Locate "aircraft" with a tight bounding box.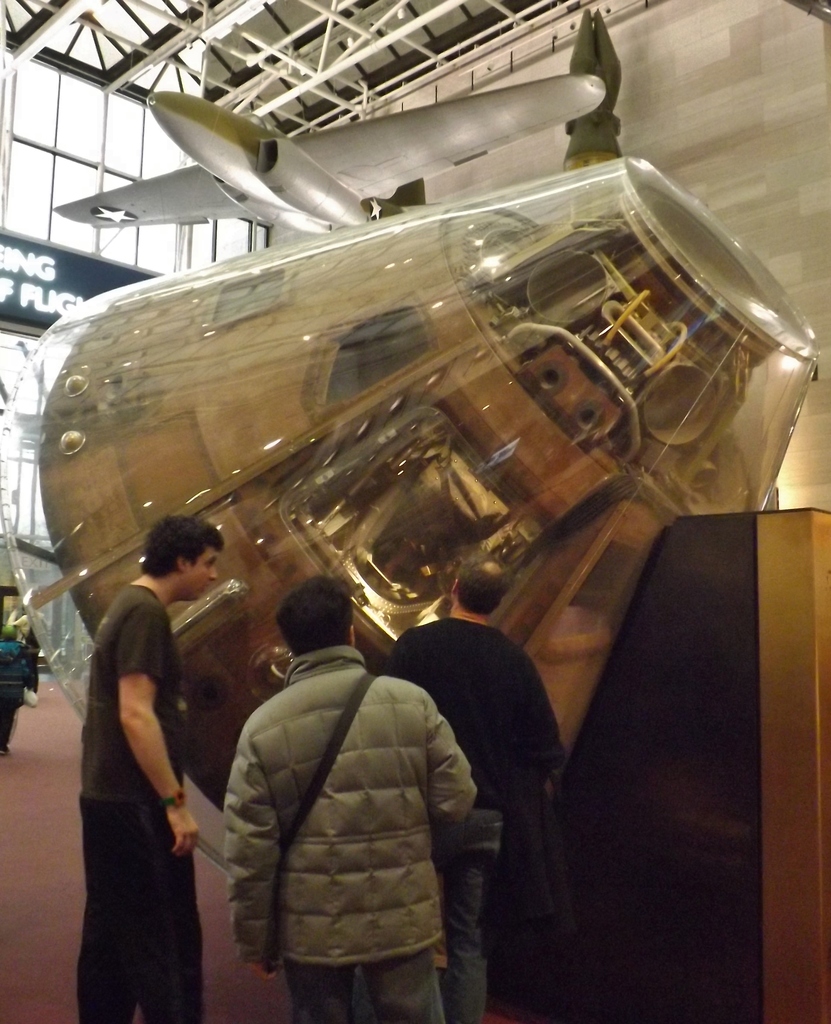
(49, 0, 629, 244).
